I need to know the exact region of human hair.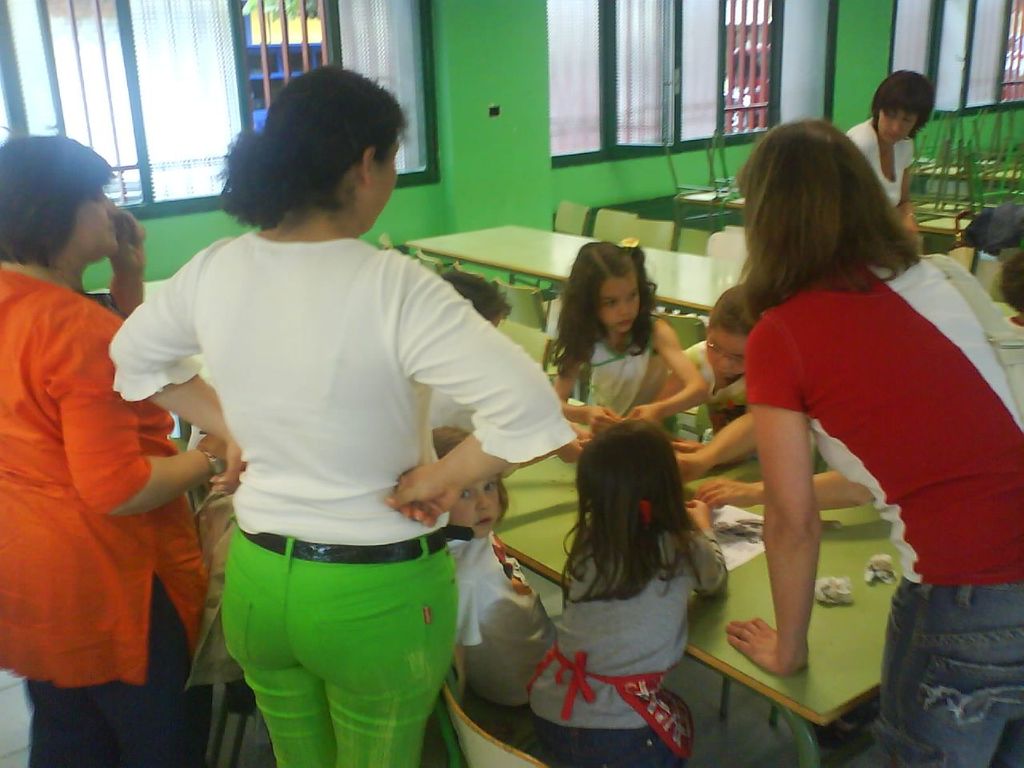
Region: <region>1001, 247, 1023, 314</region>.
